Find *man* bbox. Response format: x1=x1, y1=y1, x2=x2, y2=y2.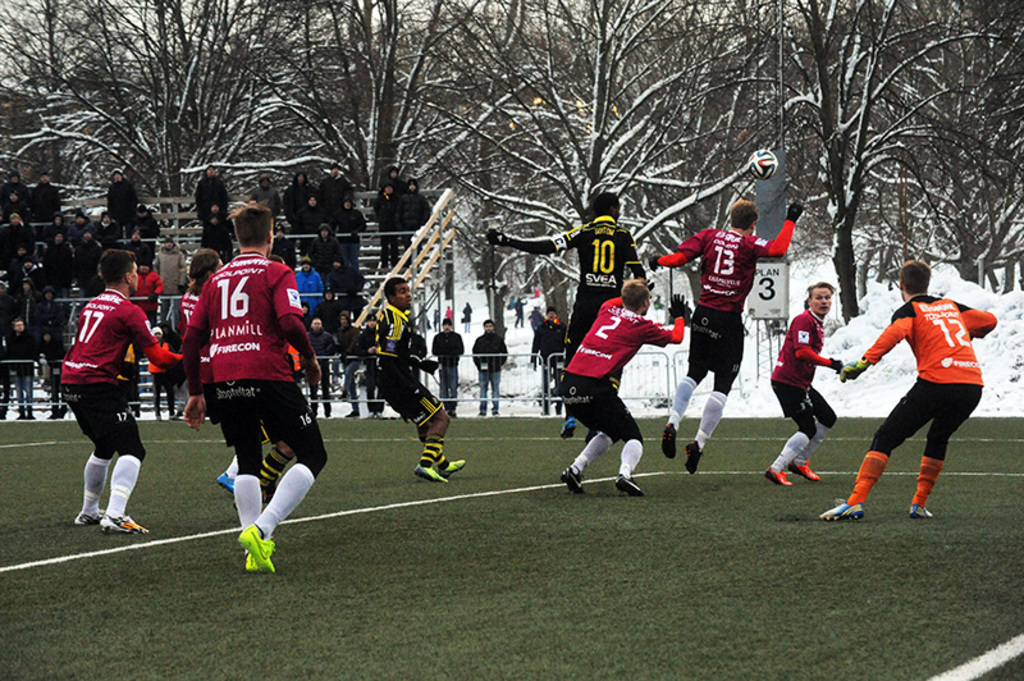
x1=278, y1=168, x2=321, y2=223.
